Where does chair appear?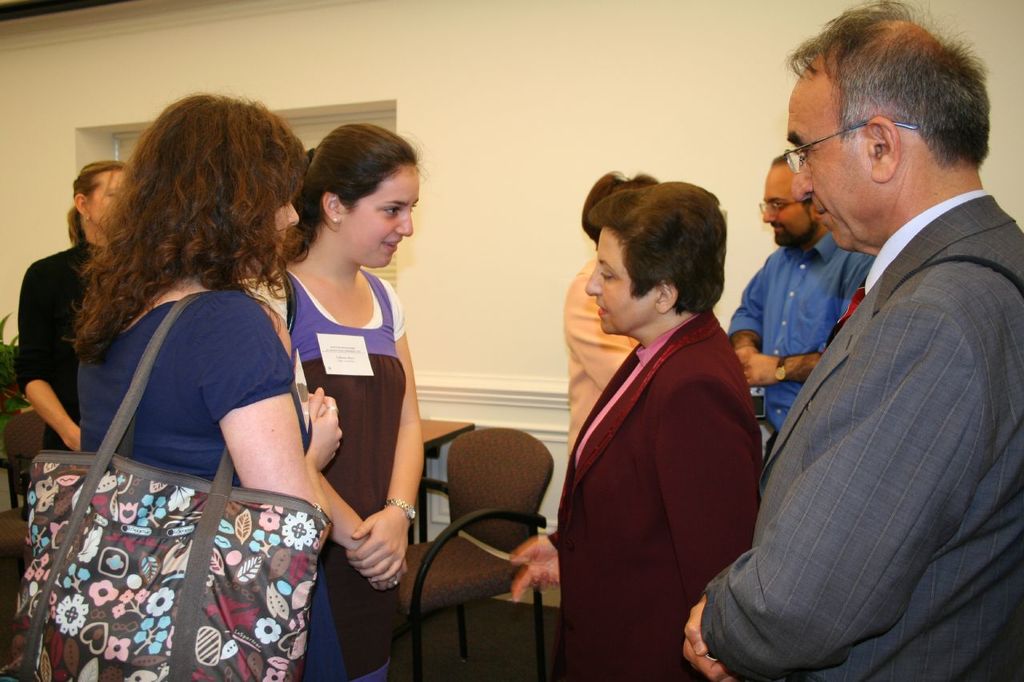
Appears at l=0, t=408, r=50, b=568.
